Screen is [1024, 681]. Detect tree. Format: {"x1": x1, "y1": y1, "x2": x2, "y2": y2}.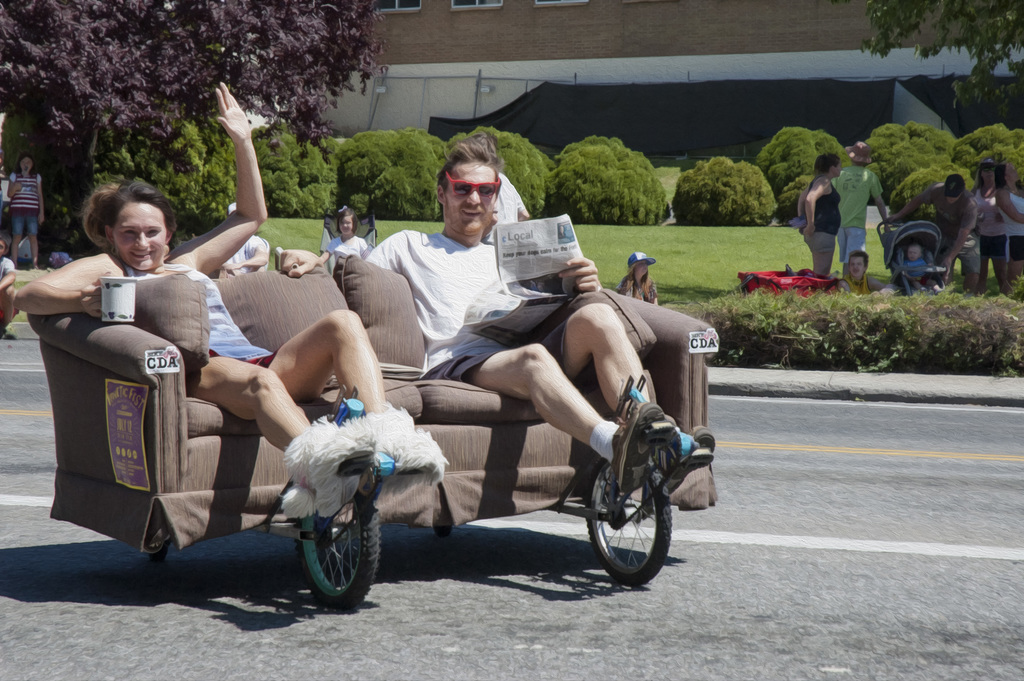
{"x1": 552, "y1": 130, "x2": 666, "y2": 224}.
